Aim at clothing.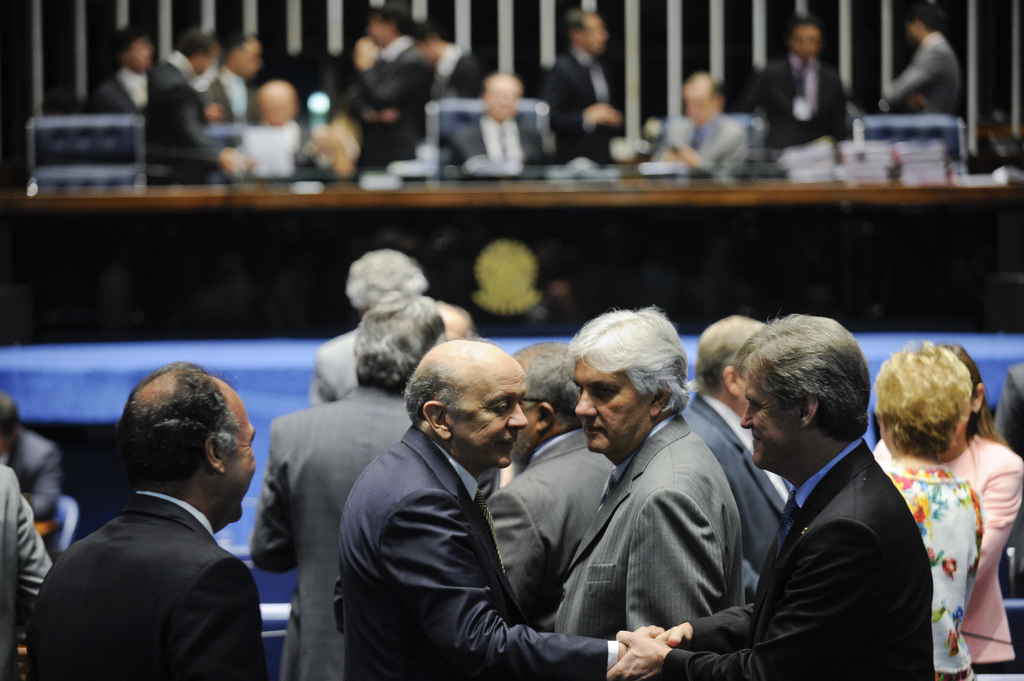
Aimed at l=0, t=424, r=60, b=517.
